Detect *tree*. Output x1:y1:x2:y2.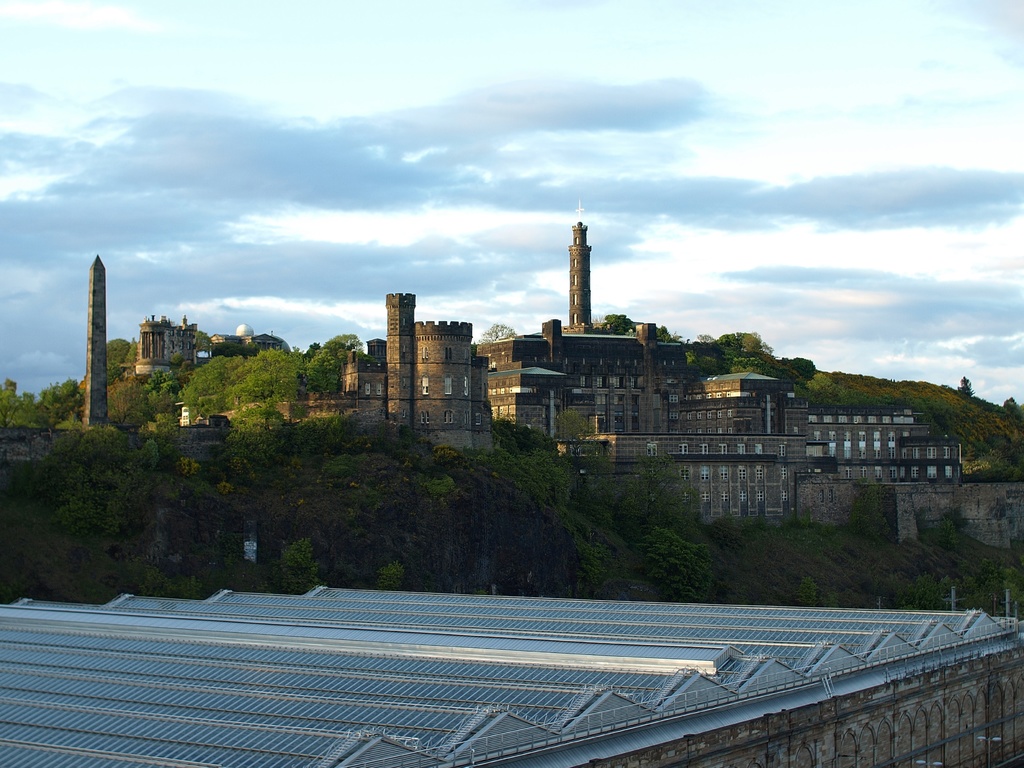
356:489:392:519.
